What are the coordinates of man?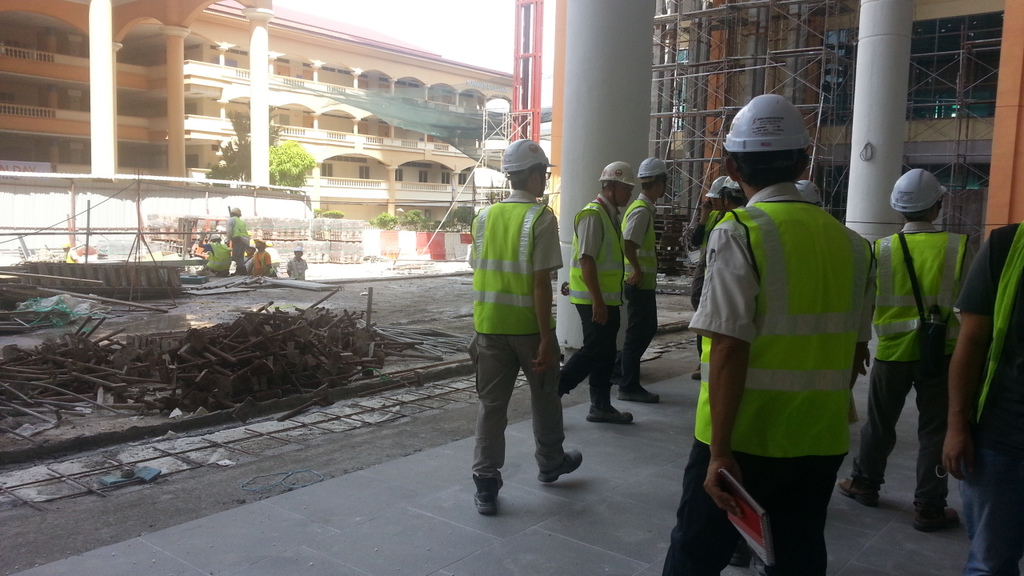
pyautogui.locateOnScreen(942, 223, 1023, 575).
